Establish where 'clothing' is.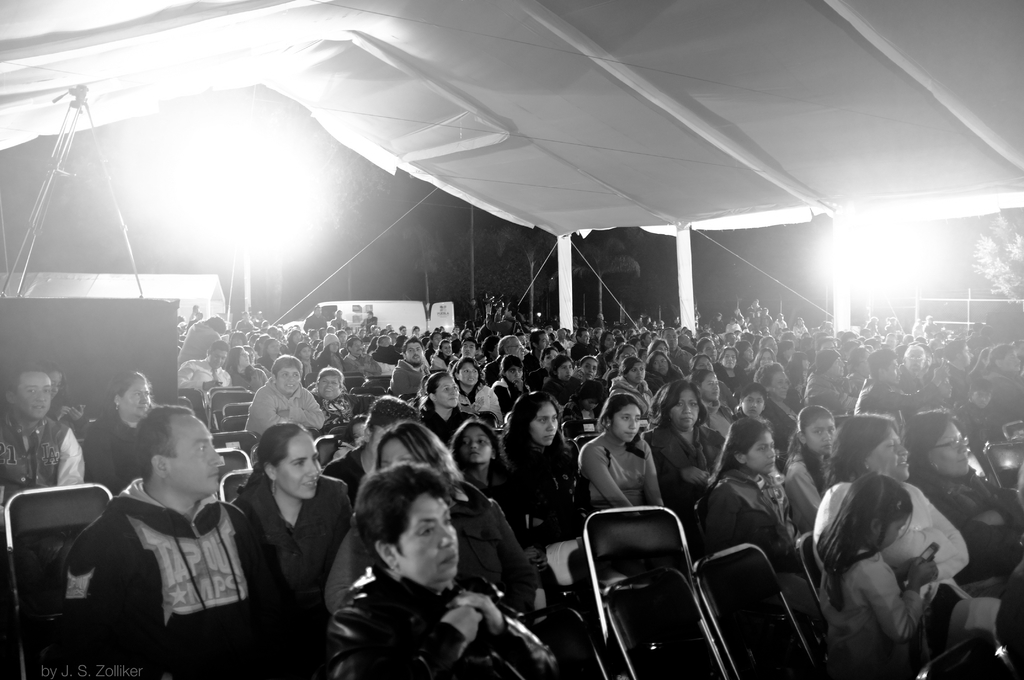
Established at [left=522, top=366, right=548, bottom=394].
